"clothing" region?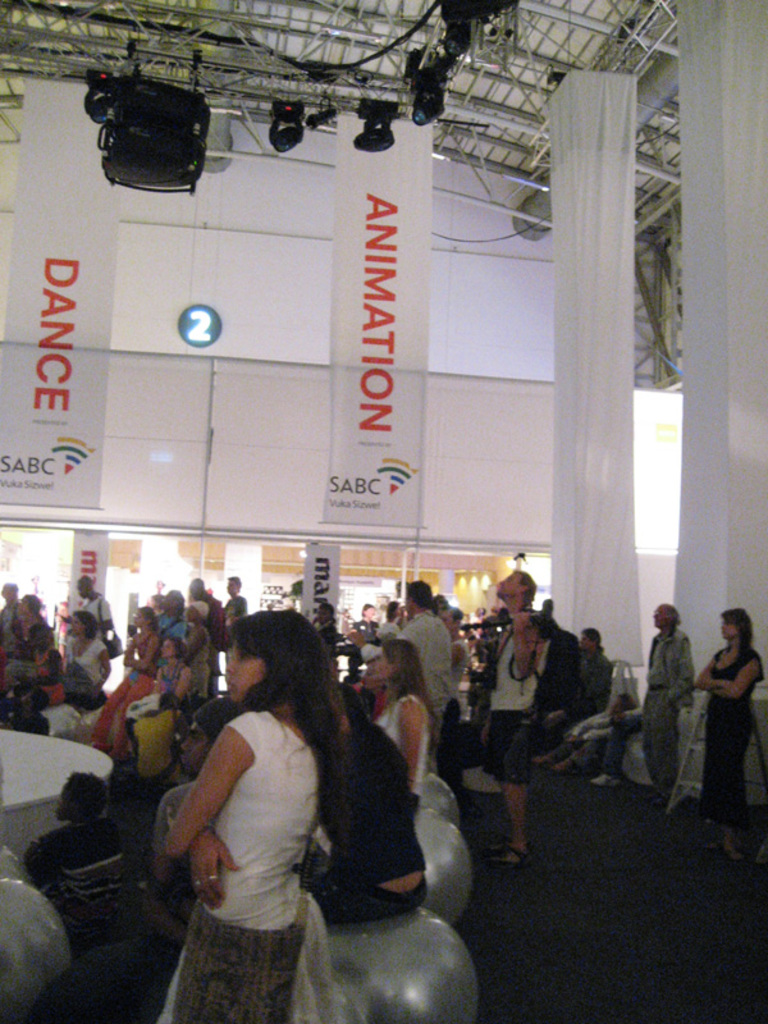
Rect(122, 654, 192, 755)
